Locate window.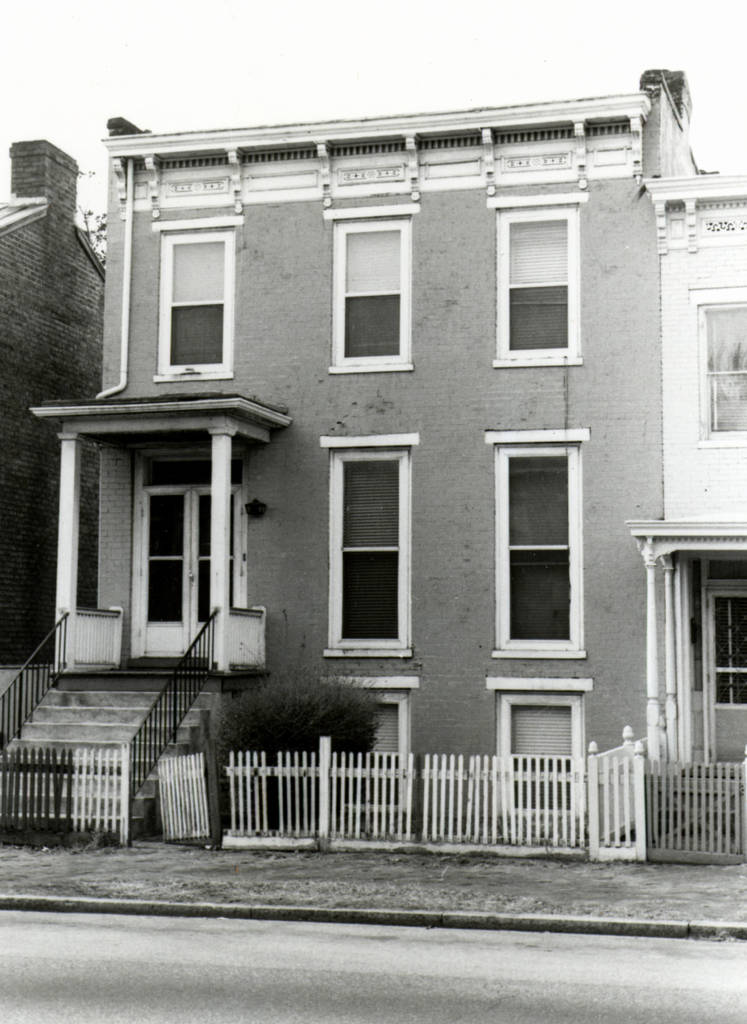
Bounding box: bbox(327, 435, 411, 659).
